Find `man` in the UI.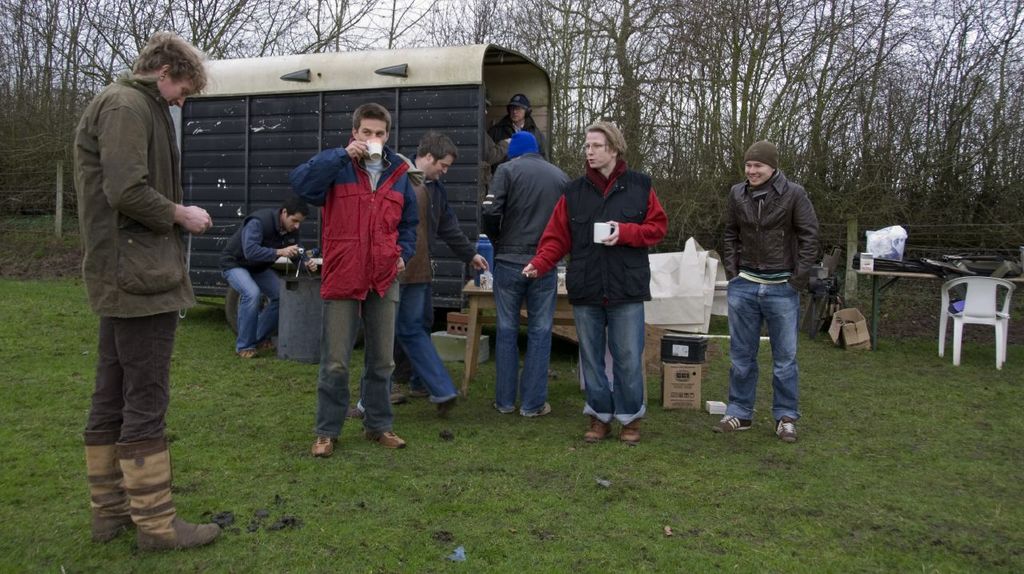
UI element at bbox(218, 196, 319, 360).
